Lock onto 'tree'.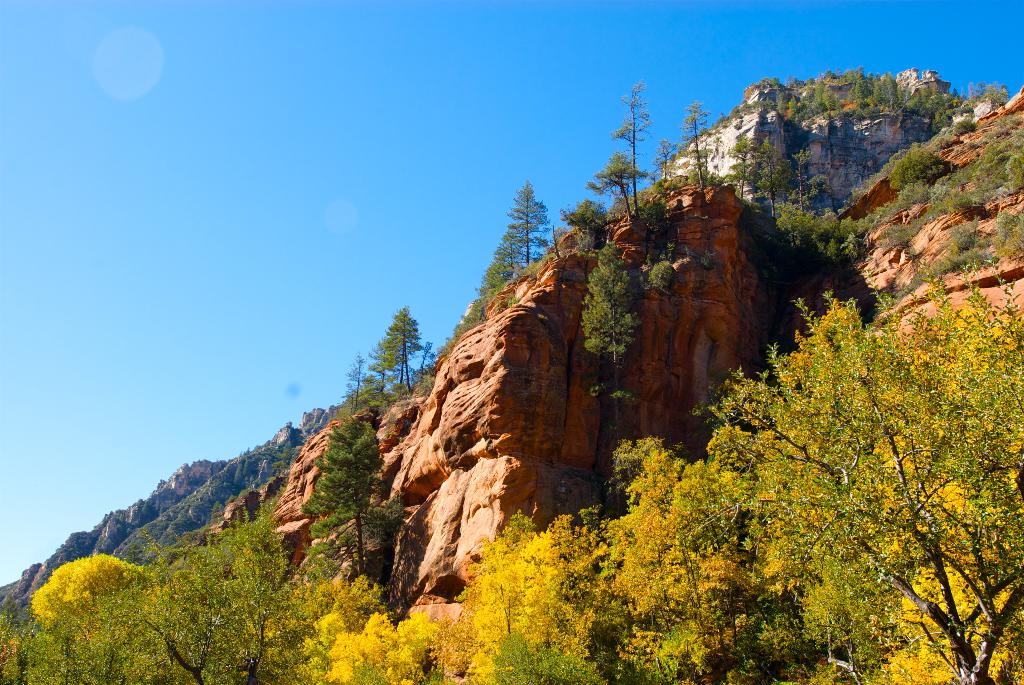
Locked: (x1=444, y1=248, x2=511, y2=347).
